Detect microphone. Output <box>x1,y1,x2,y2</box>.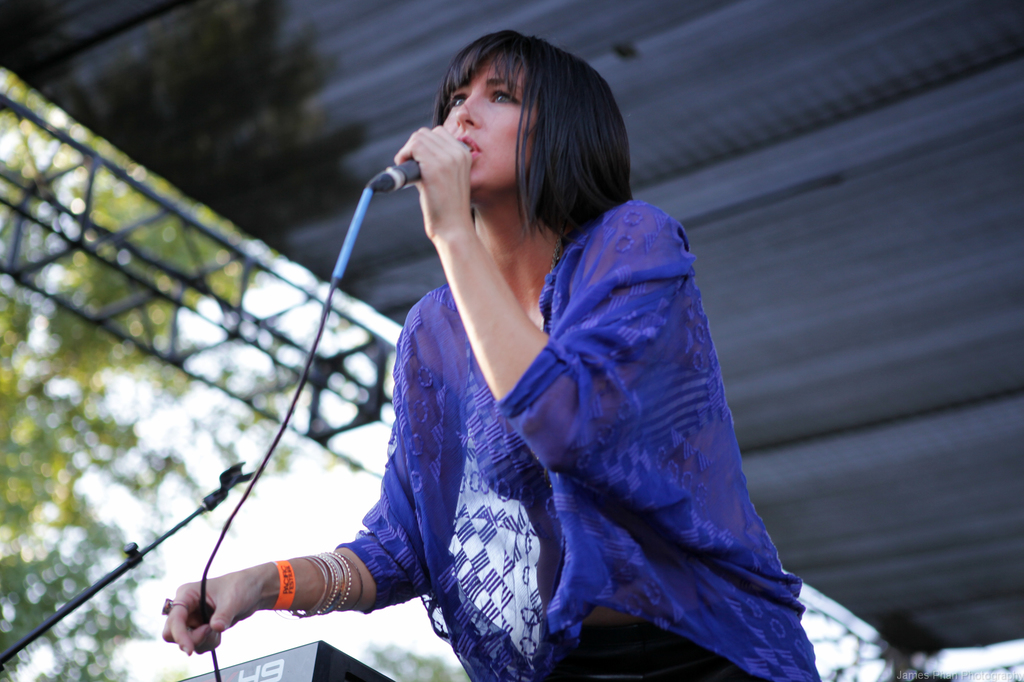
<box>385,141,472,191</box>.
